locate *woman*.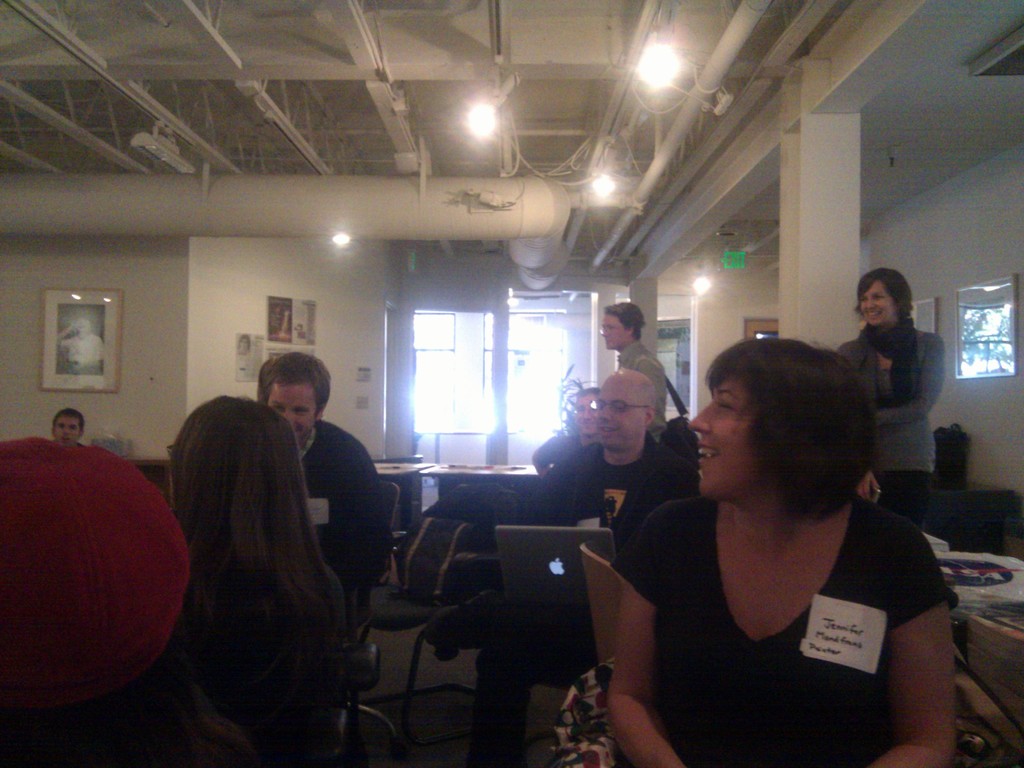
Bounding box: [left=610, top=337, right=959, bottom=767].
